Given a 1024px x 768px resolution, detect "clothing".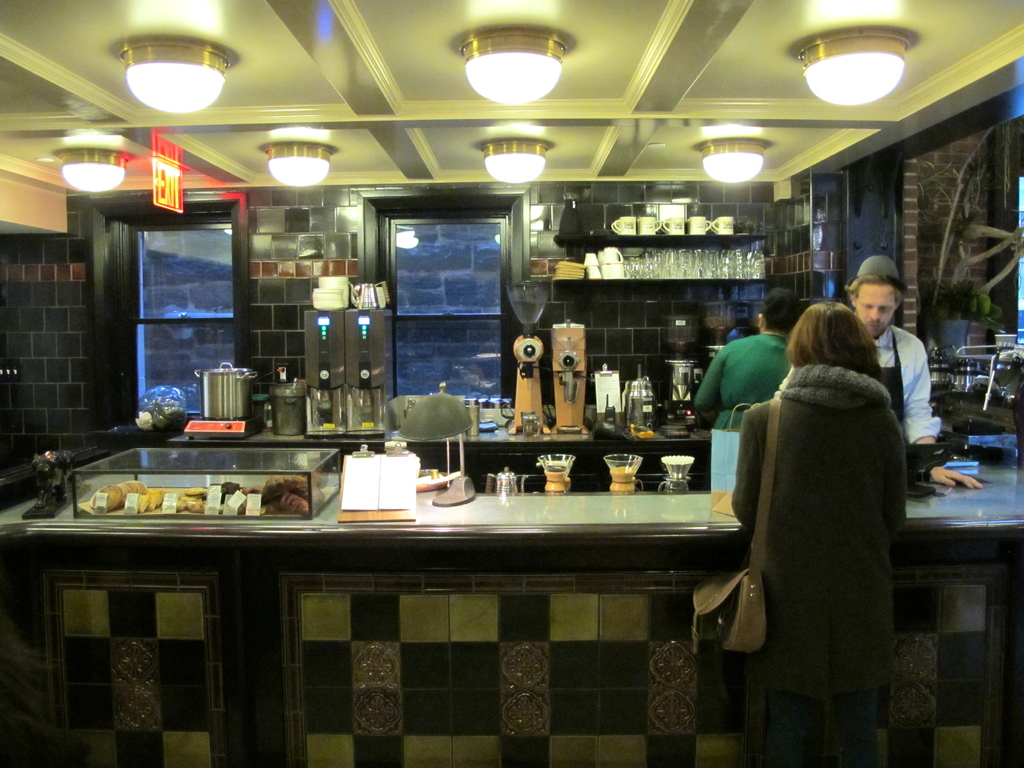
bbox=(744, 347, 908, 762).
